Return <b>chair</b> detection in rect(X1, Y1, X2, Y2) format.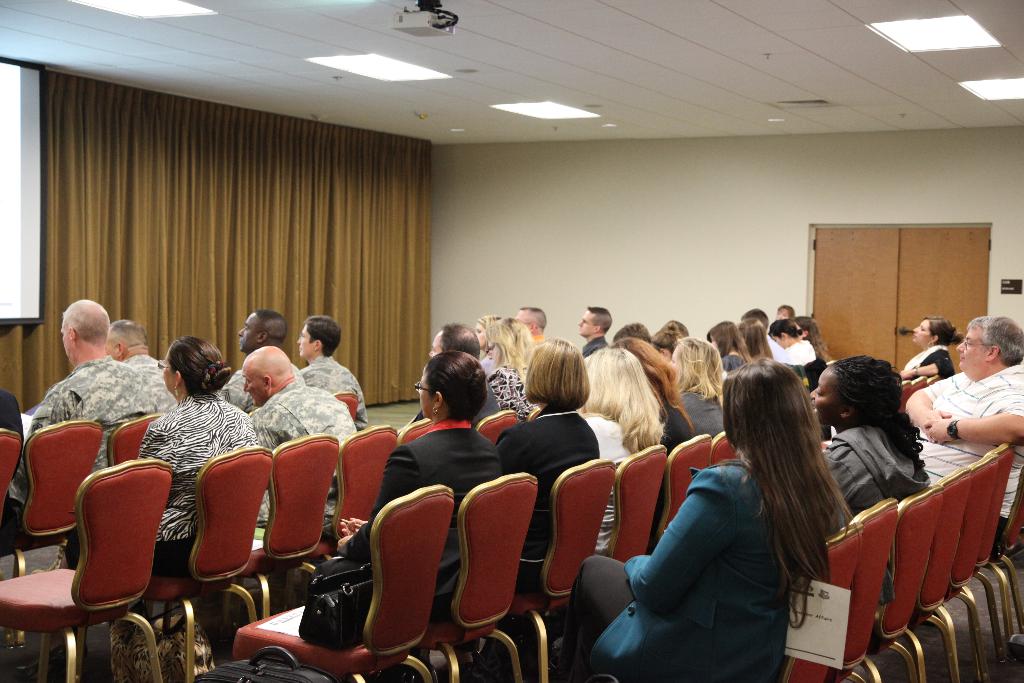
rect(847, 498, 894, 682).
